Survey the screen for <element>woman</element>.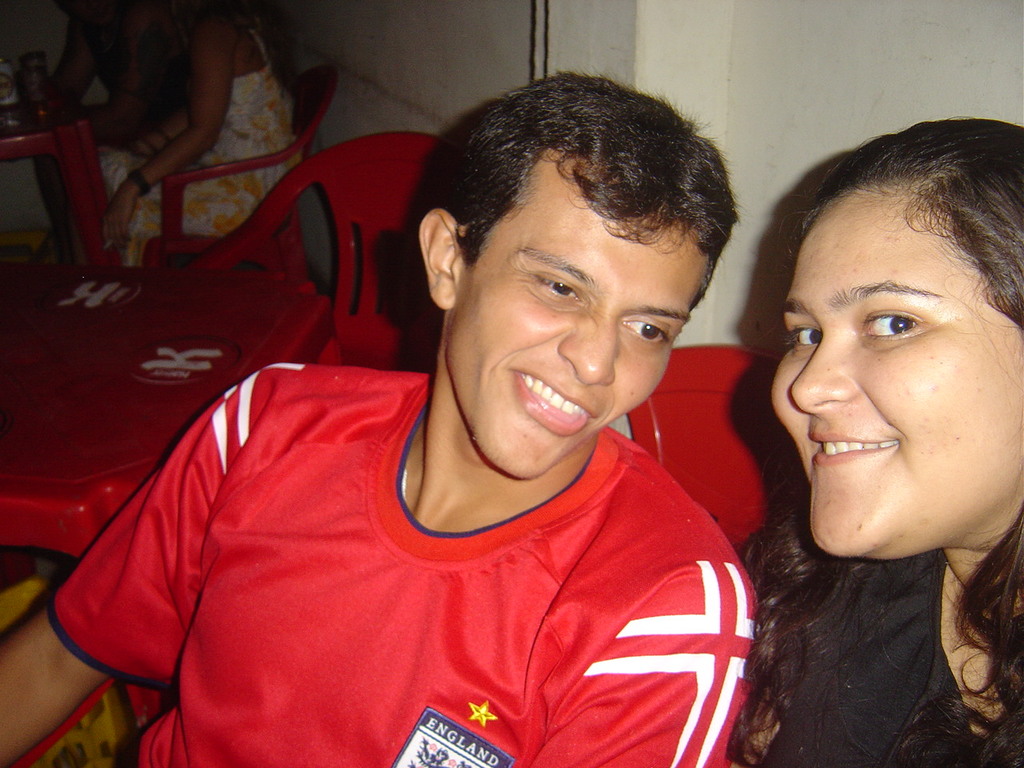
Survey found: (717,94,1023,738).
